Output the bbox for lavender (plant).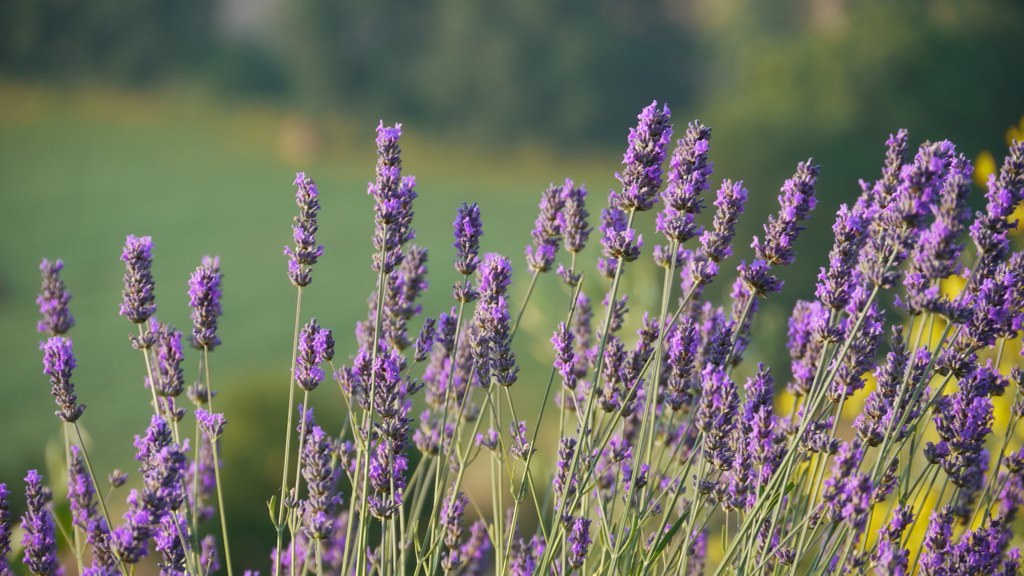
(297,408,315,428).
